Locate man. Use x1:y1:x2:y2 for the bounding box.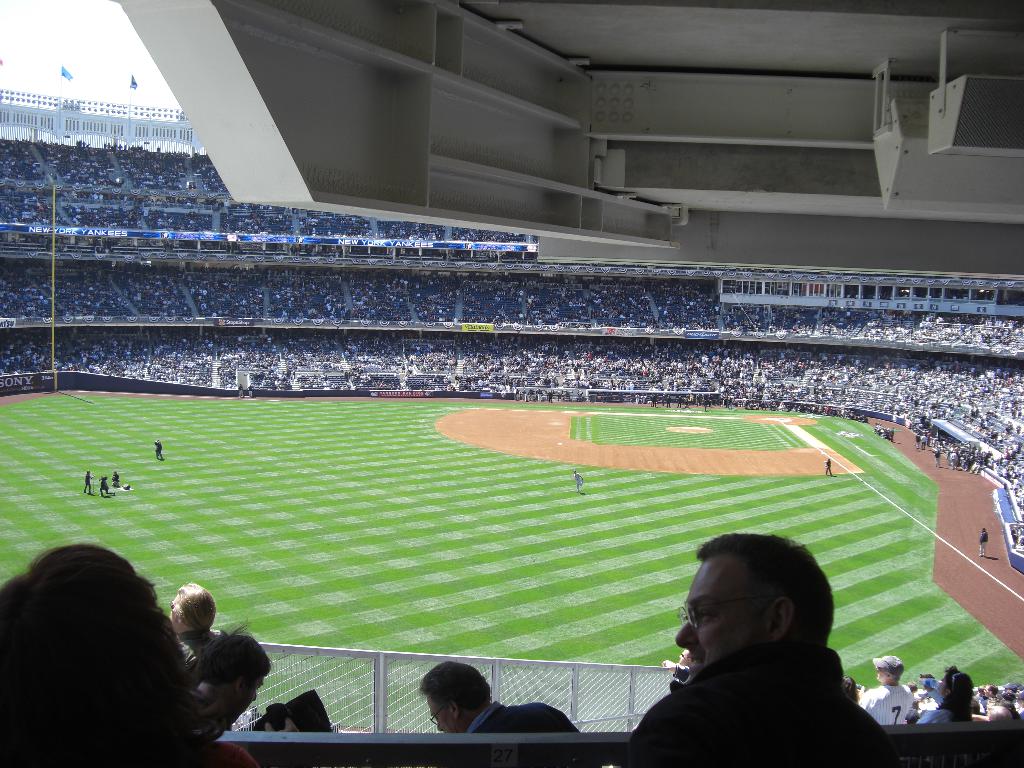
623:527:895:767.
